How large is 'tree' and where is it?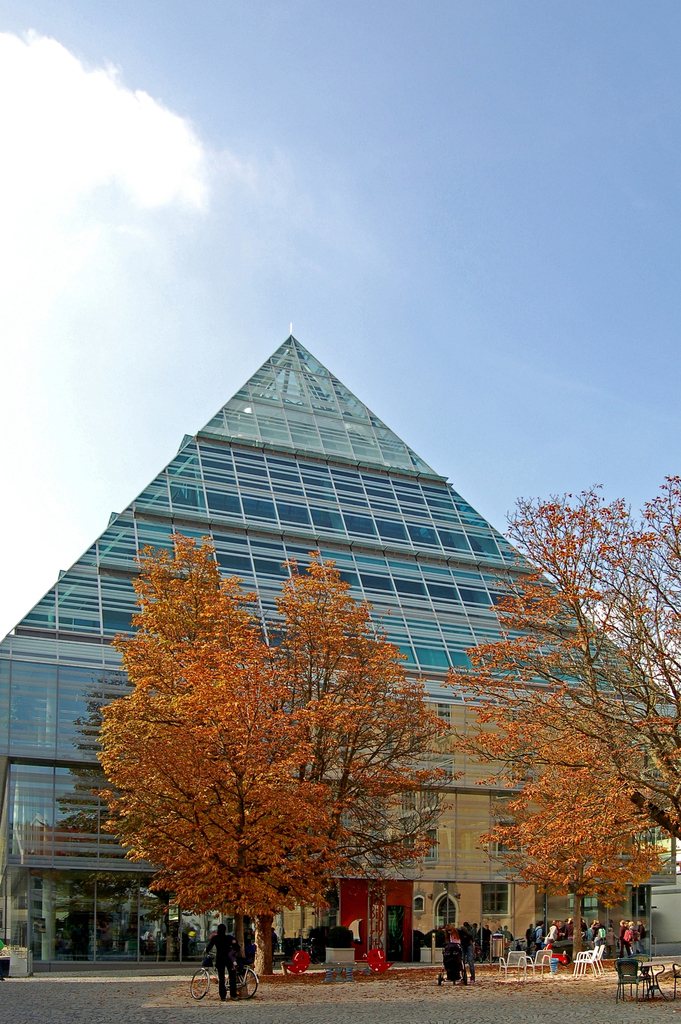
Bounding box: <region>434, 482, 680, 863</region>.
